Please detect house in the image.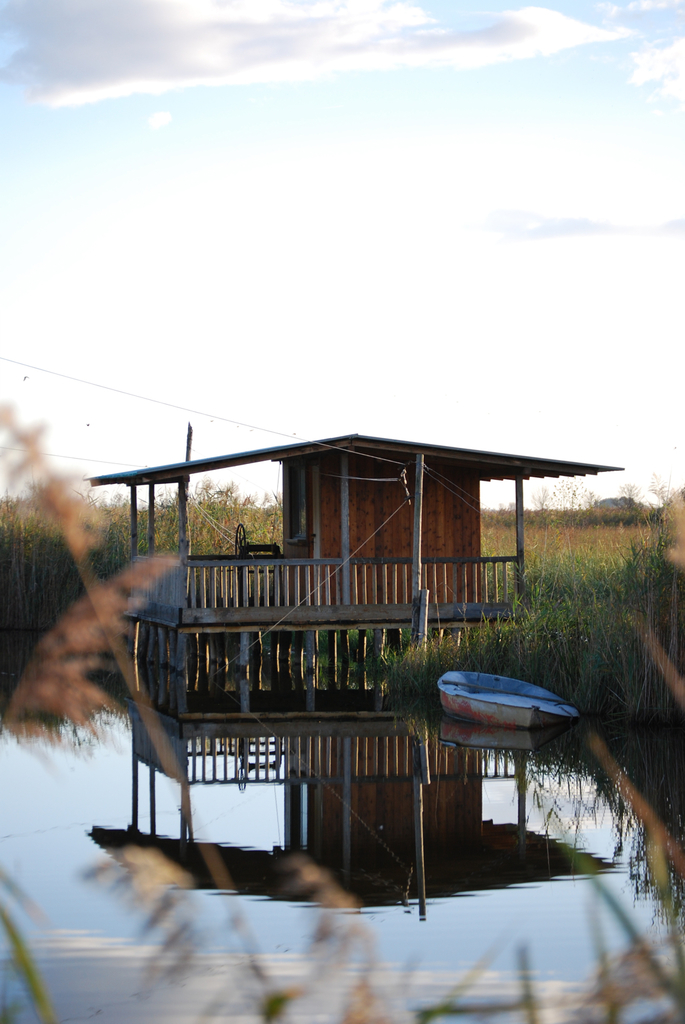
[70, 421, 618, 865].
